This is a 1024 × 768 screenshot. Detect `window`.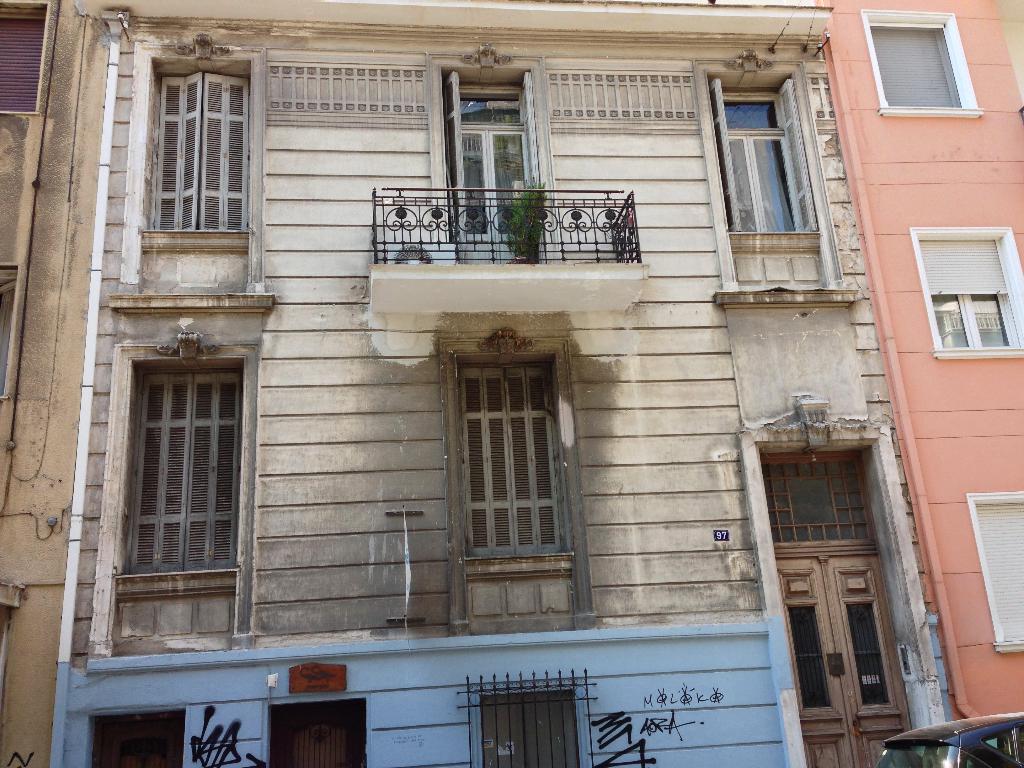
[left=106, top=315, right=252, bottom=621].
